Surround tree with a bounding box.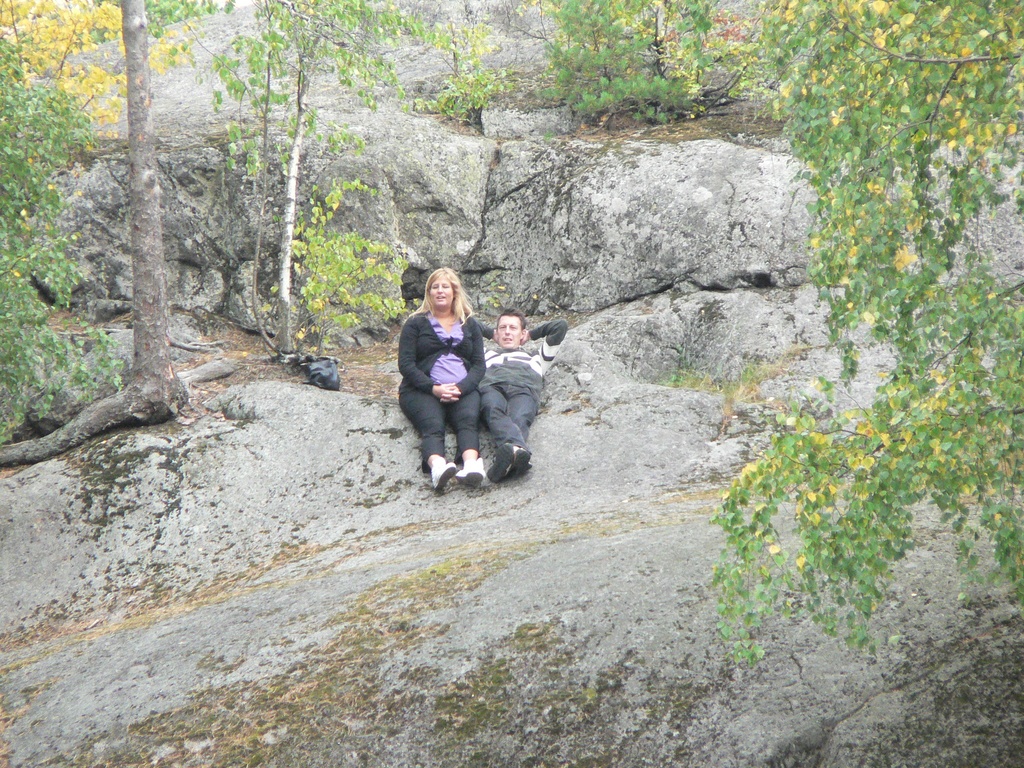
pyautogui.locateOnScreen(706, 0, 1023, 671).
